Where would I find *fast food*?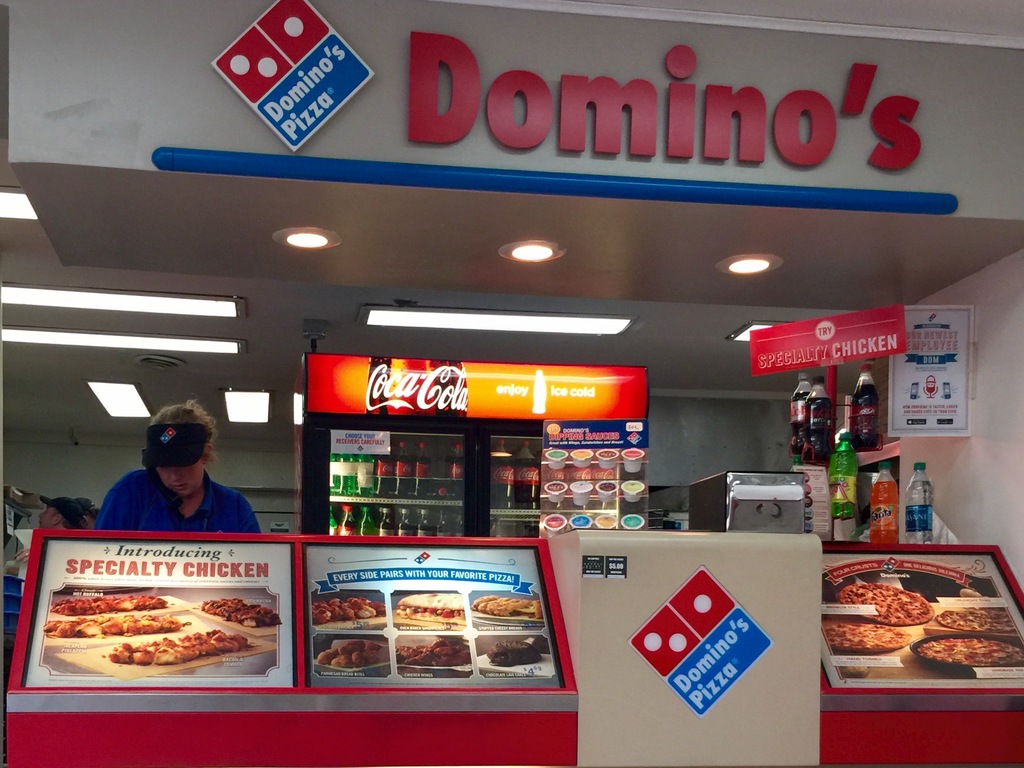
At 394,591,470,632.
